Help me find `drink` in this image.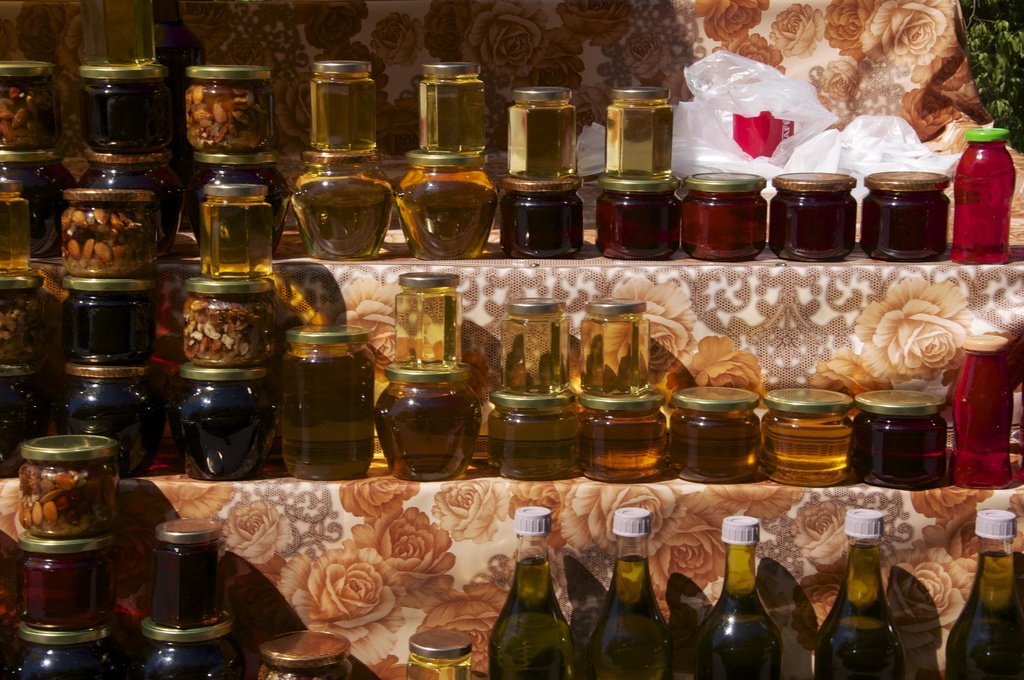
Found it: box(668, 385, 757, 485).
